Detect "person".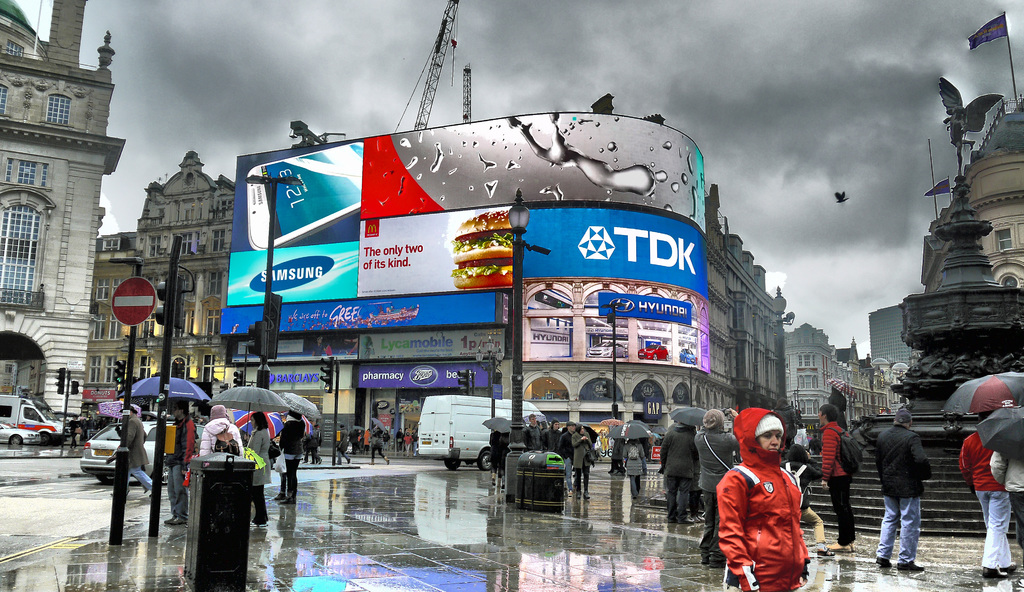
Detected at {"left": 276, "top": 411, "right": 311, "bottom": 504}.
